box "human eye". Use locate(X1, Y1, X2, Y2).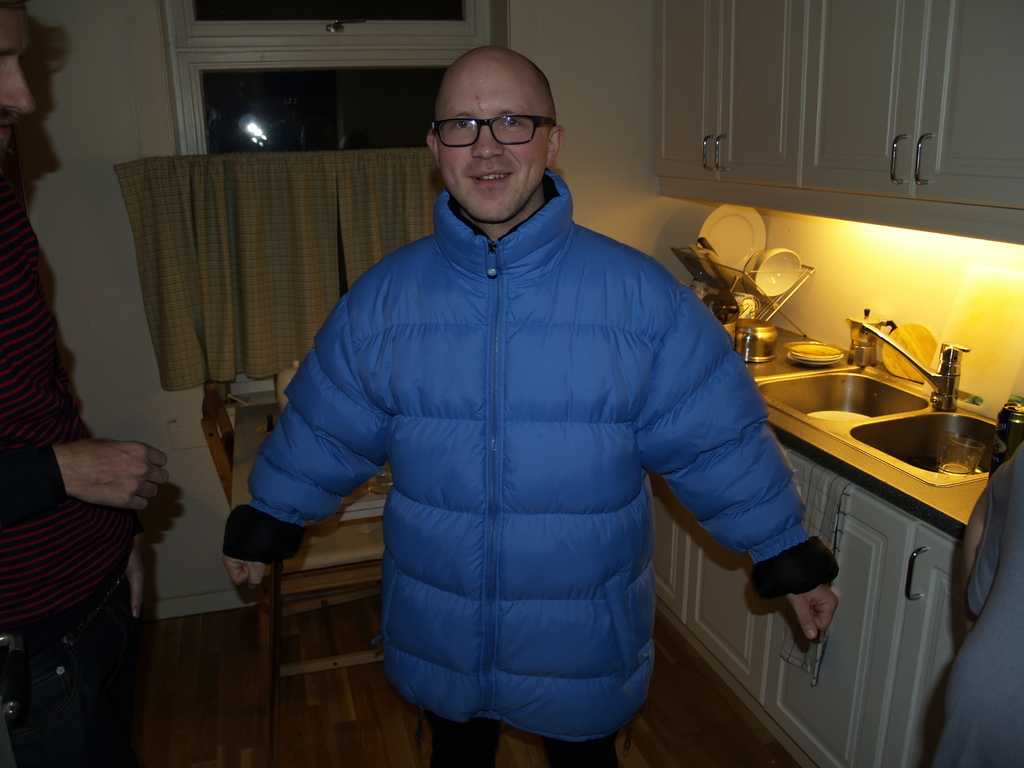
locate(495, 113, 528, 136).
